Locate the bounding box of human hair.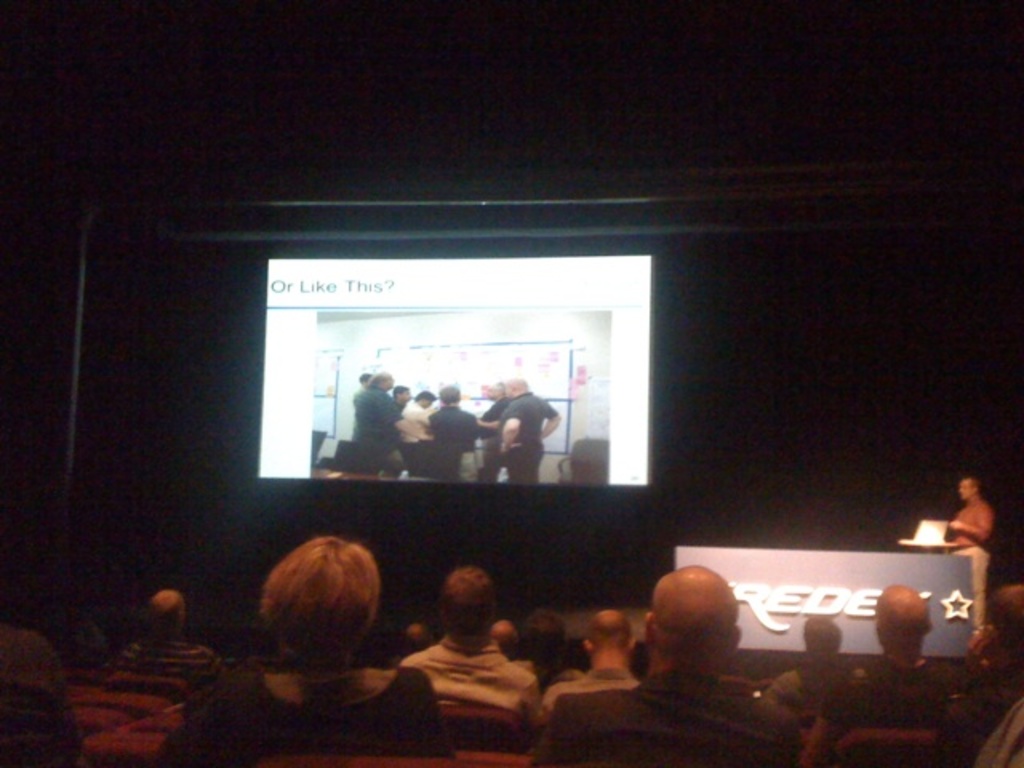
Bounding box: <box>803,613,843,662</box>.
